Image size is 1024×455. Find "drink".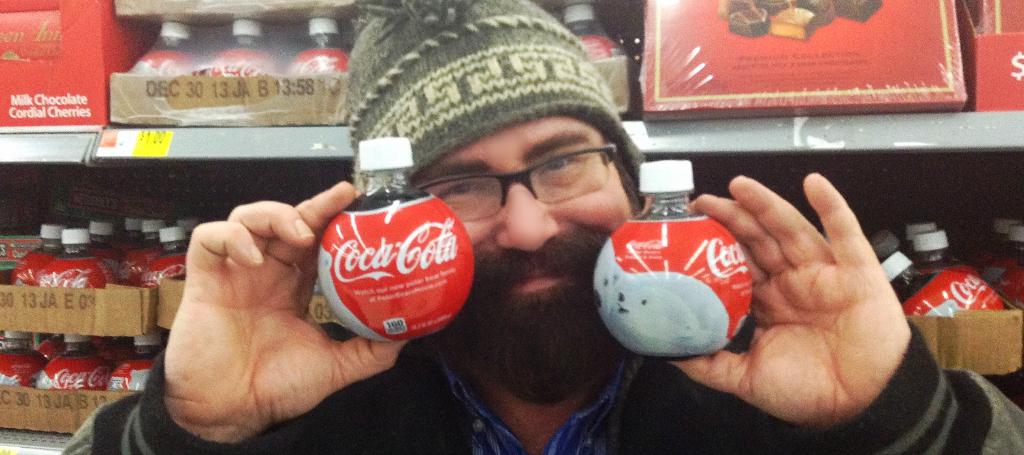
(287,11,348,75).
